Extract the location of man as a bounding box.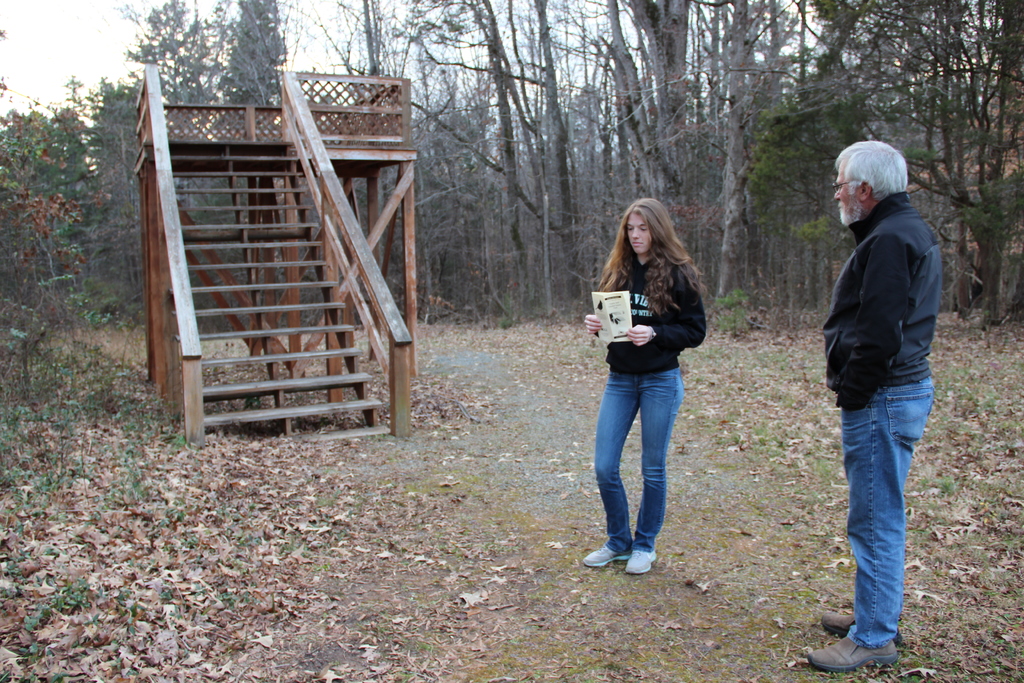
801,154,951,655.
